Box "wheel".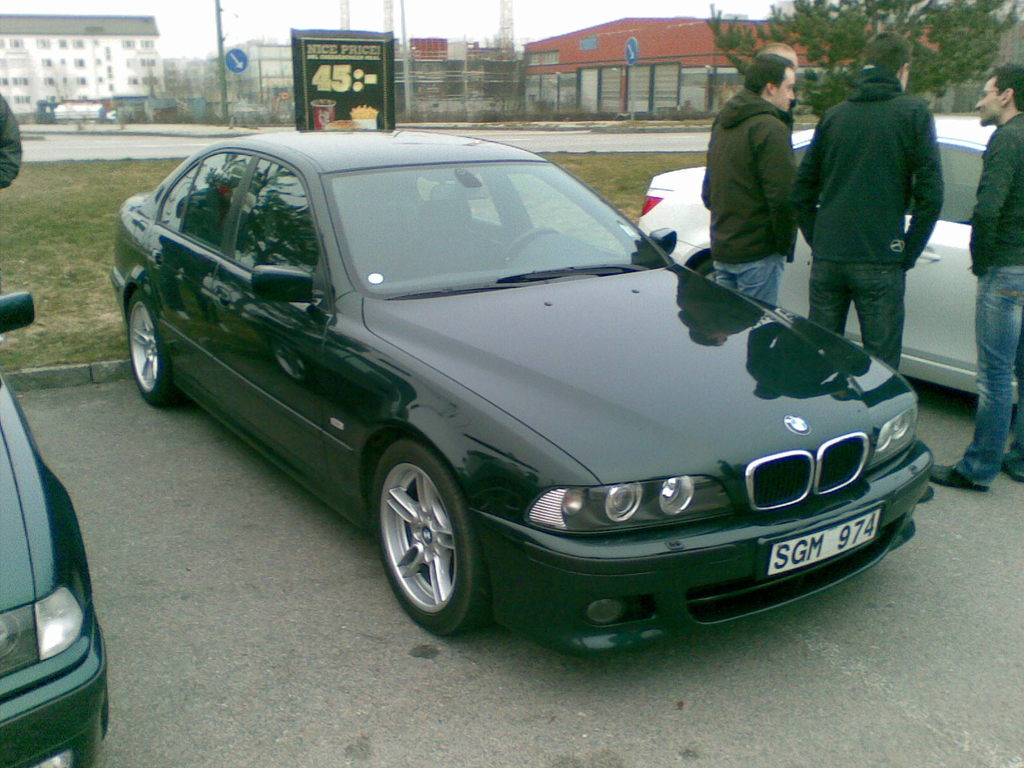
{"left": 371, "top": 450, "right": 486, "bottom": 637}.
